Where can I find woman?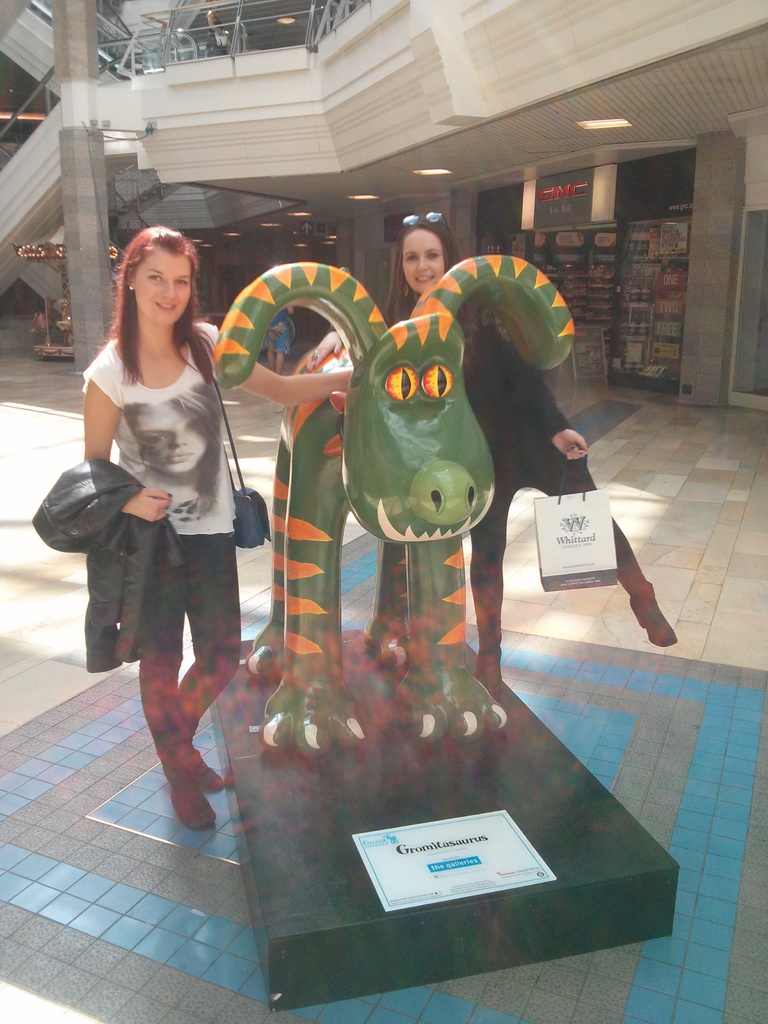
You can find it at [left=81, top=220, right=355, bottom=775].
